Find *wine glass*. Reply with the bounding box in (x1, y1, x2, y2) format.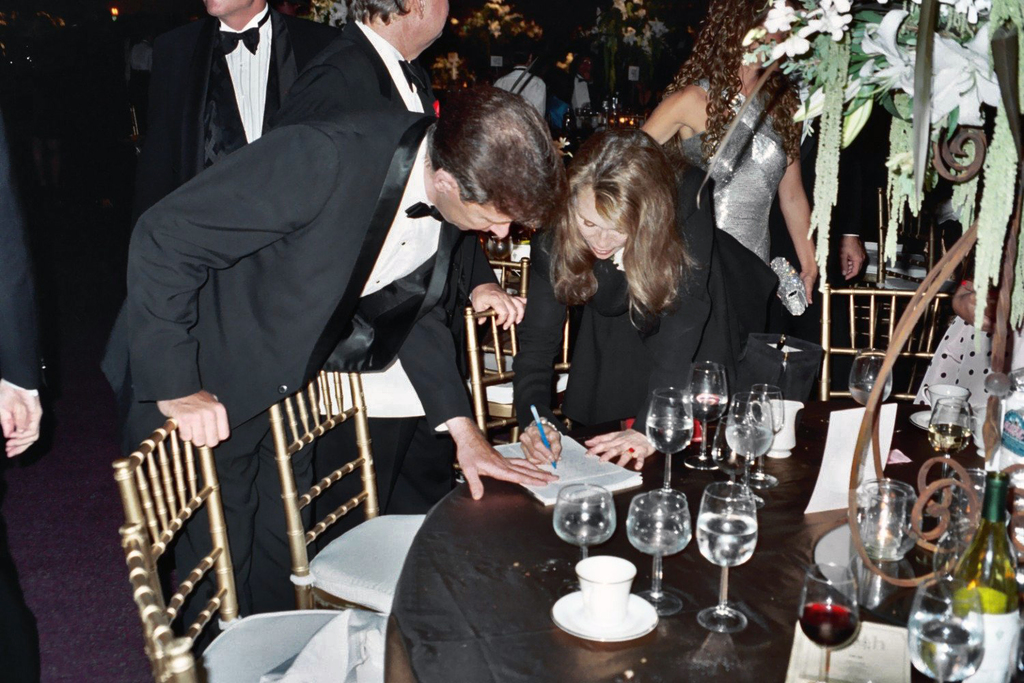
(926, 401, 969, 491).
